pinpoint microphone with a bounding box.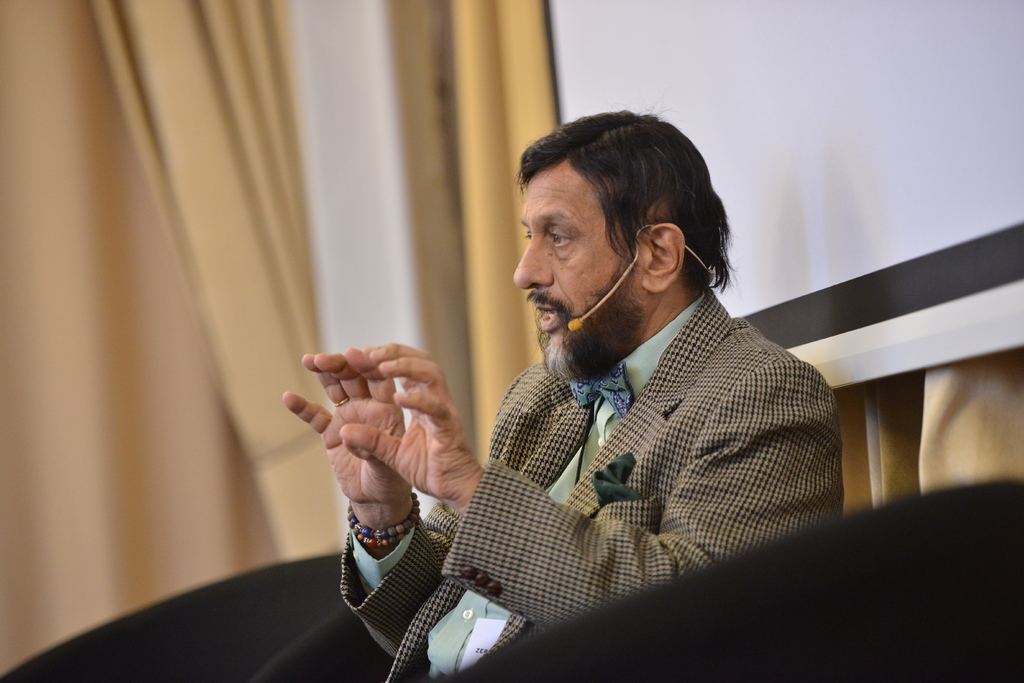
x1=563, y1=319, x2=582, y2=331.
